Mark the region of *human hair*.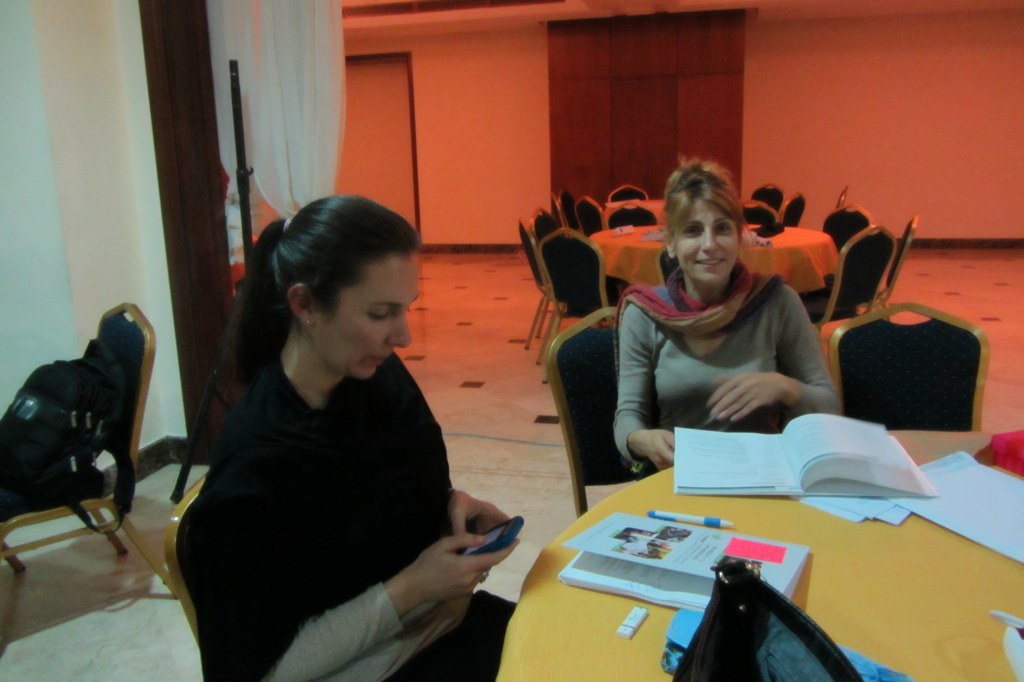
Region: crop(654, 157, 754, 256).
